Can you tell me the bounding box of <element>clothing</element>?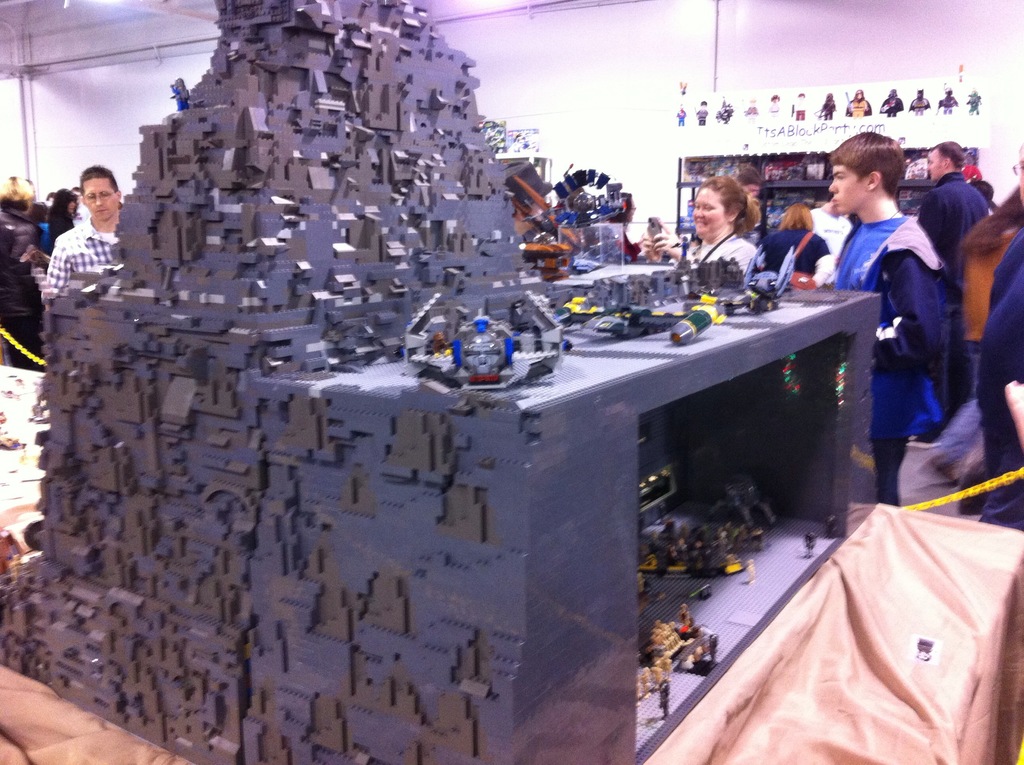
BBox(49, 216, 74, 254).
